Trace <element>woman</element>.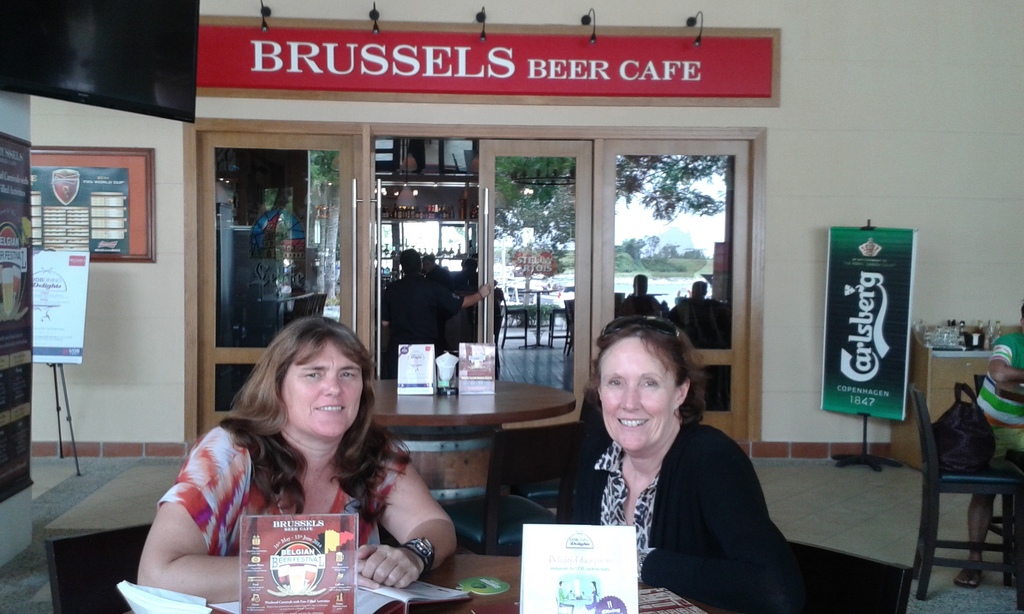
Traced to bbox=[560, 313, 802, 600].
